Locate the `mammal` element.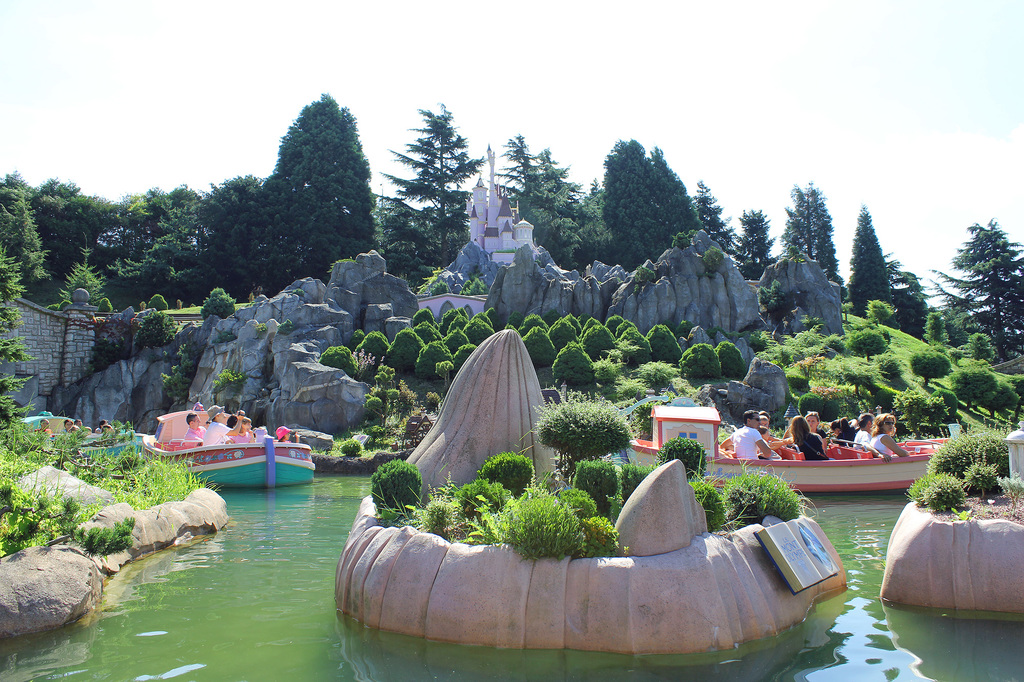
Element bbox: [60, 417, 71, 433].
